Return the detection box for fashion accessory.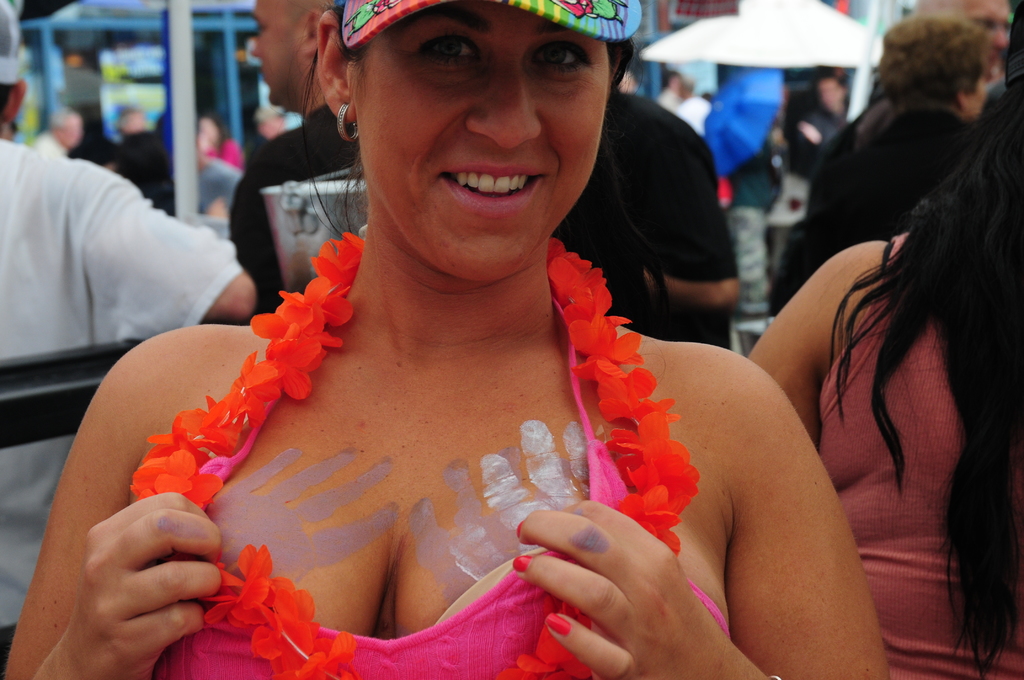
select_region(342, 0, 648, 40).
